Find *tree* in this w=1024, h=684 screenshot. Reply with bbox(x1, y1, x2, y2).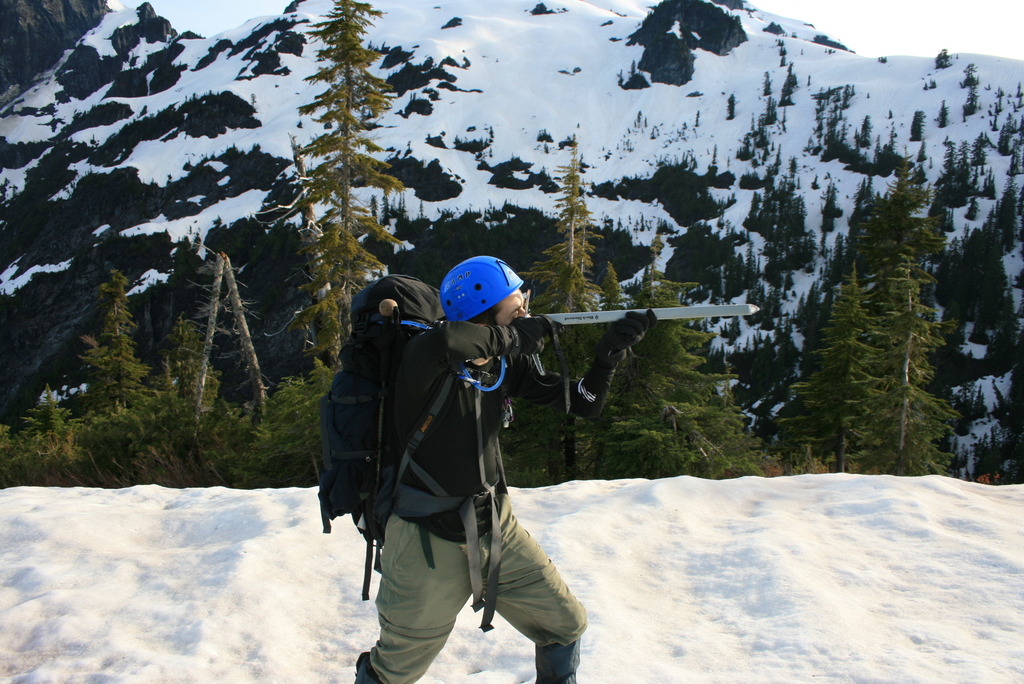
bbox(793, 143, 975, 469).
